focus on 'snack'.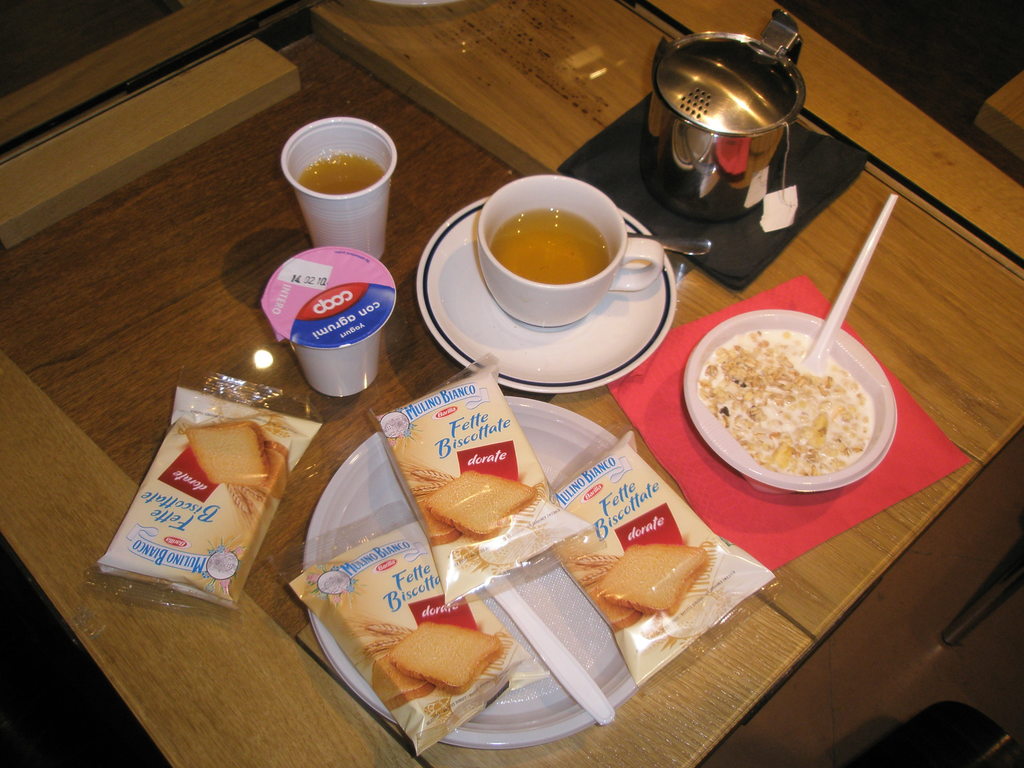
Focused at bbox=(543, 424, 784, 693).
